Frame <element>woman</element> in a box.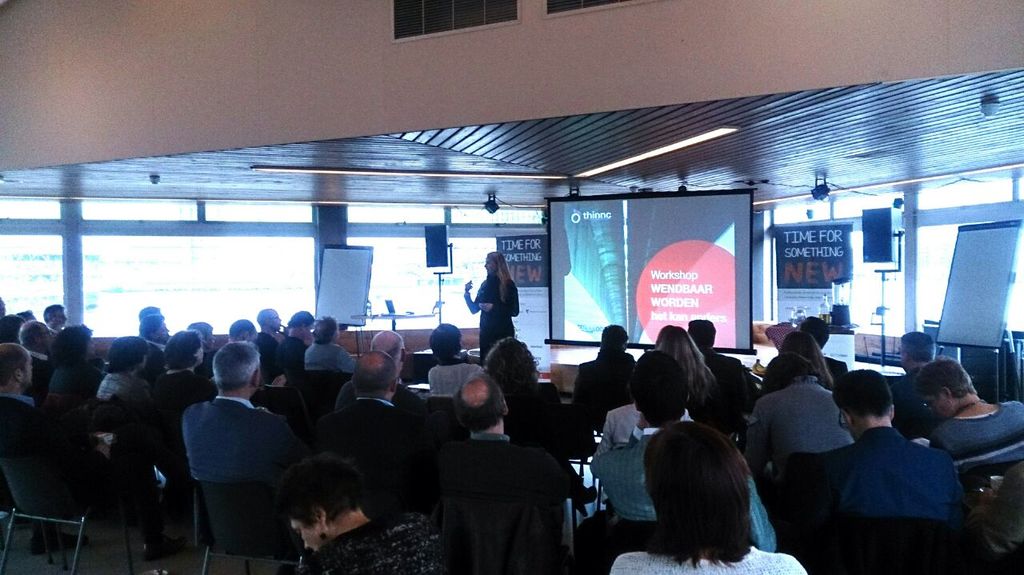
bbox(746, 350, 856, 473).
